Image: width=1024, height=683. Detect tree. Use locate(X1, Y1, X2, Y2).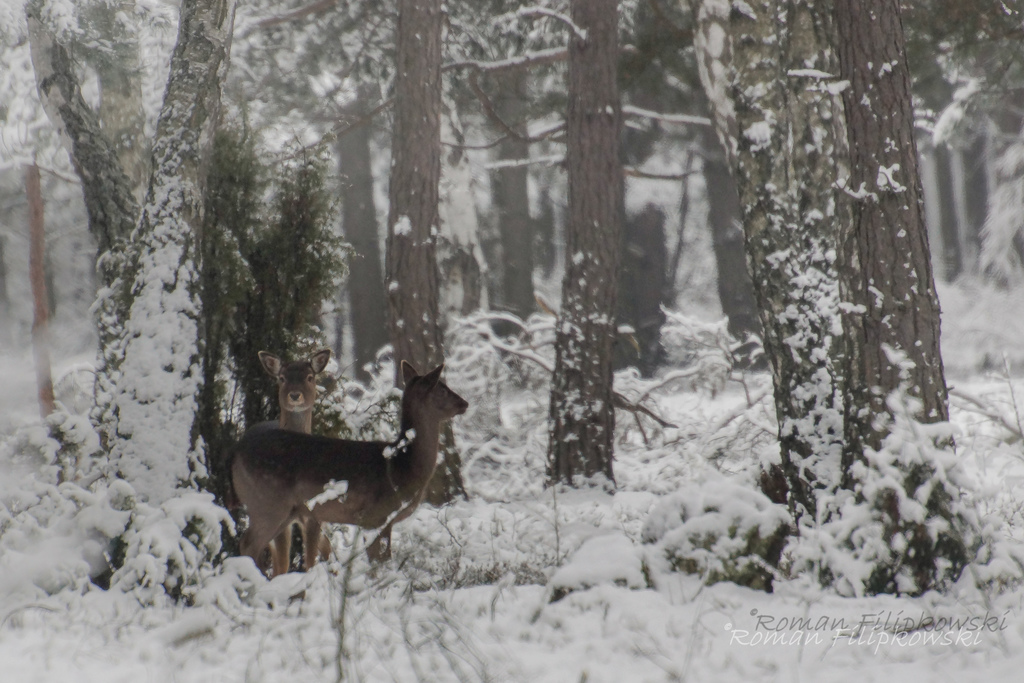
locate(547, 0, 609, 484).
